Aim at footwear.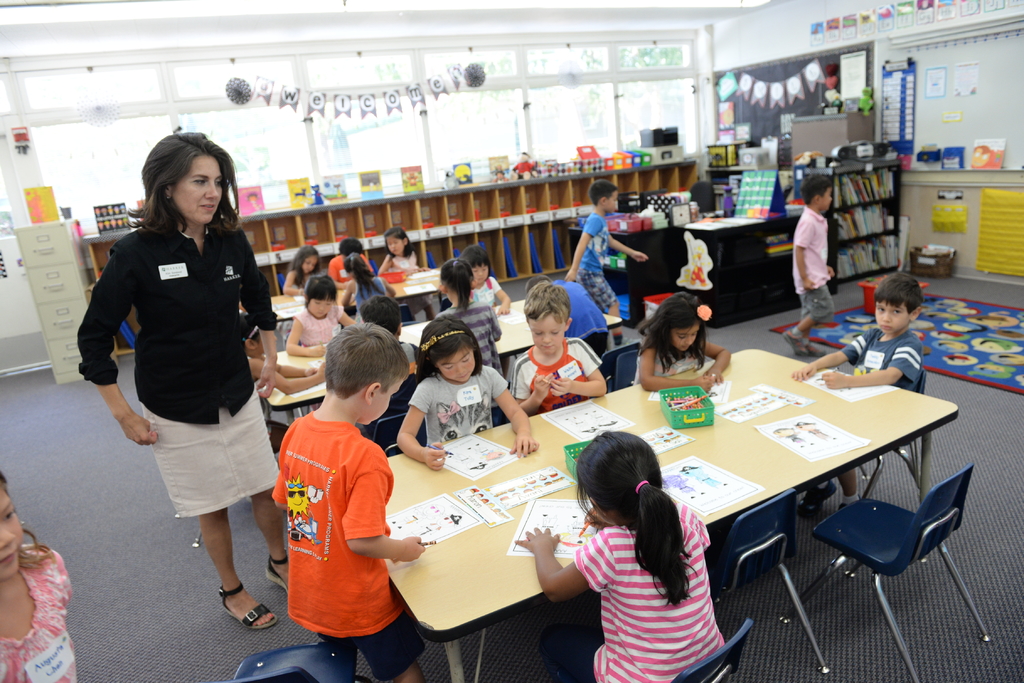
Aimed at bbox=[264, 552, 291, 593].
